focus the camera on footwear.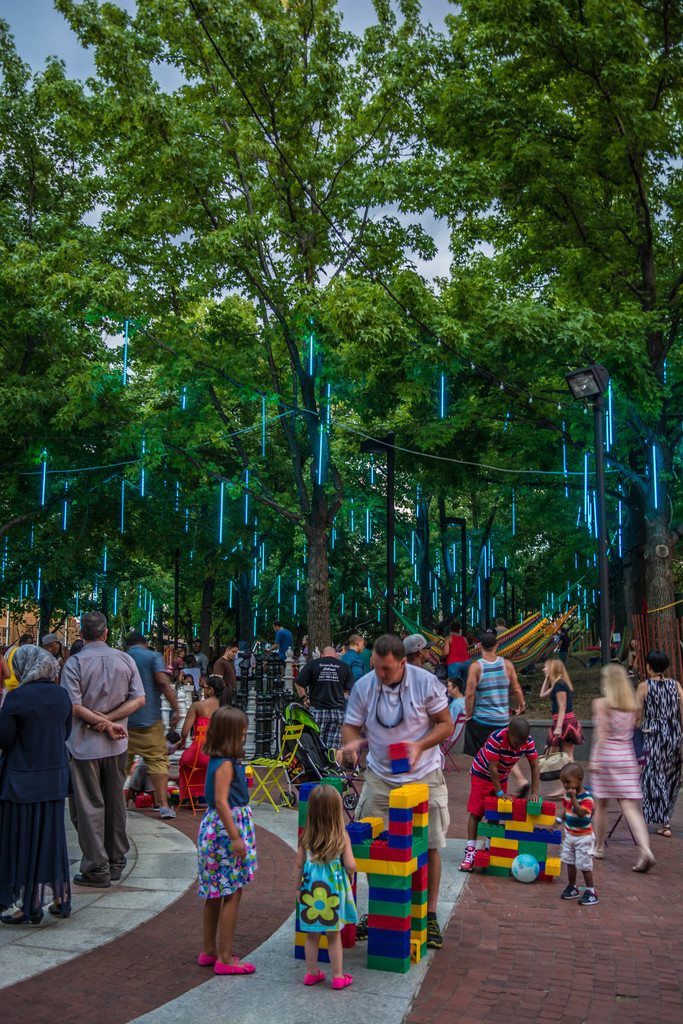
Focus region: <box>199,955,238,967</box>.
